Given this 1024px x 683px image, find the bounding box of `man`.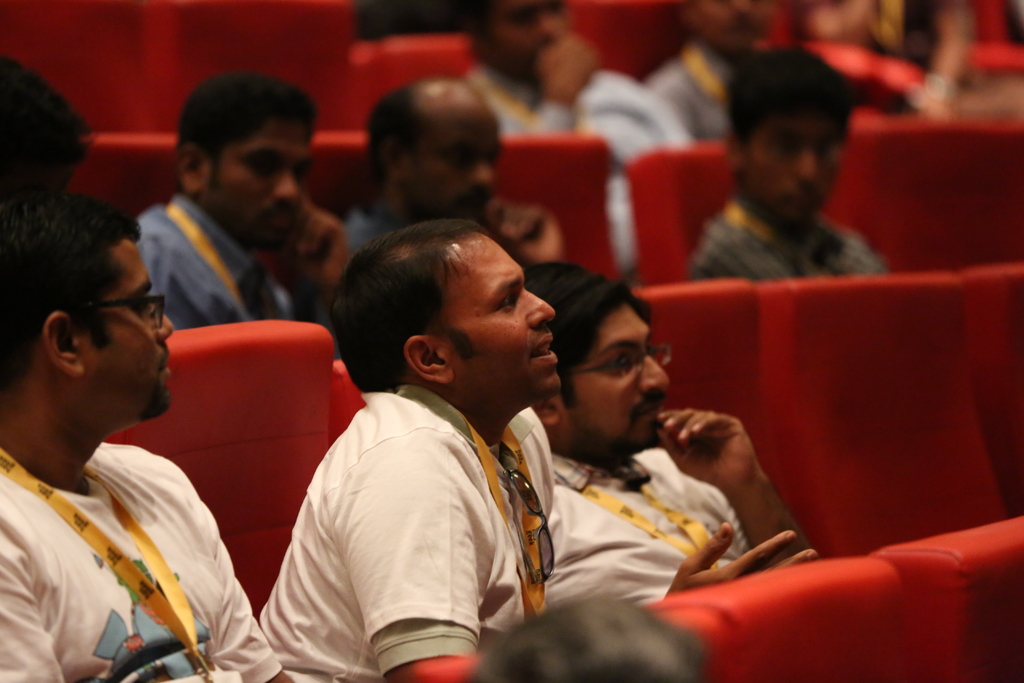
636, 0, 822, 138.
